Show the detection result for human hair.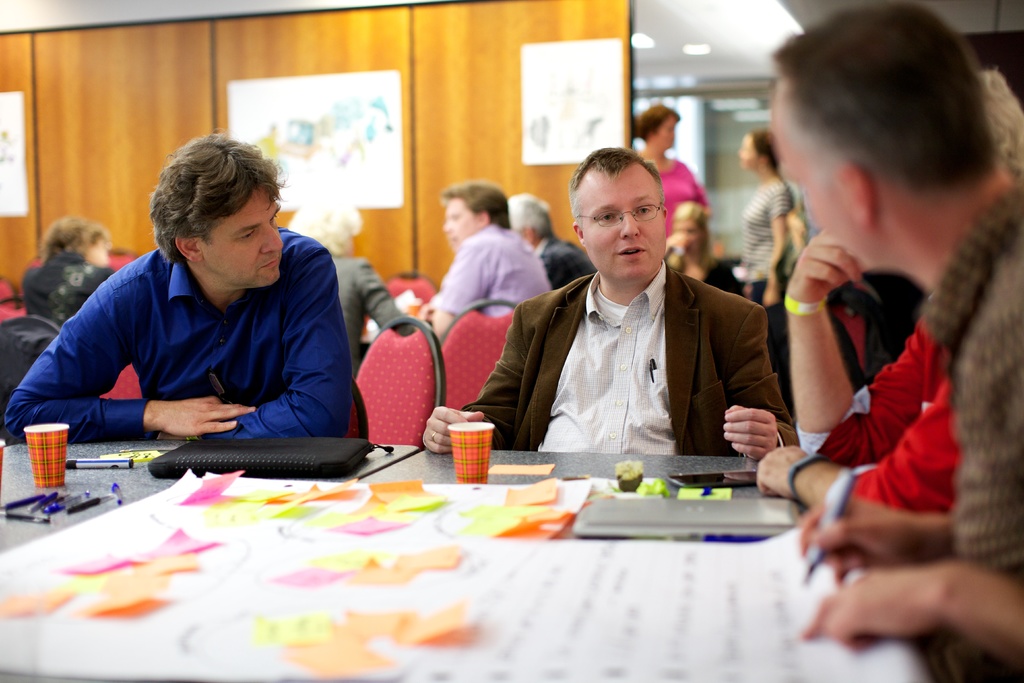
(x1=771, y1=5, x2=996, y2=181).
